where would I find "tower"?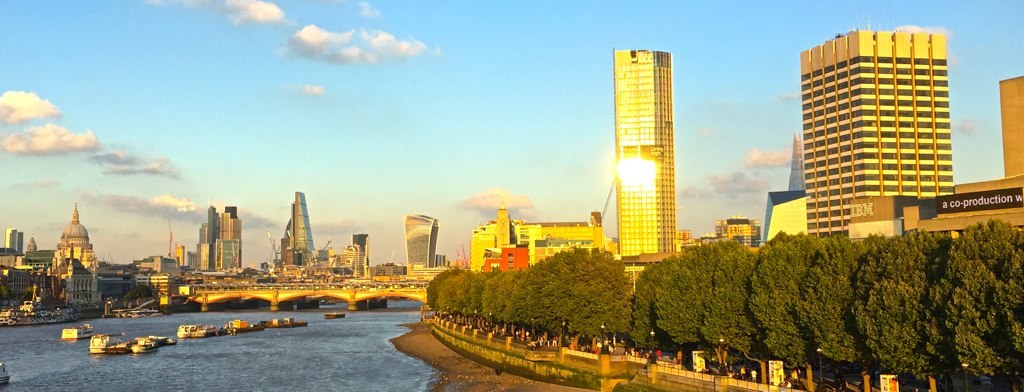
At 175,246,185,267.
